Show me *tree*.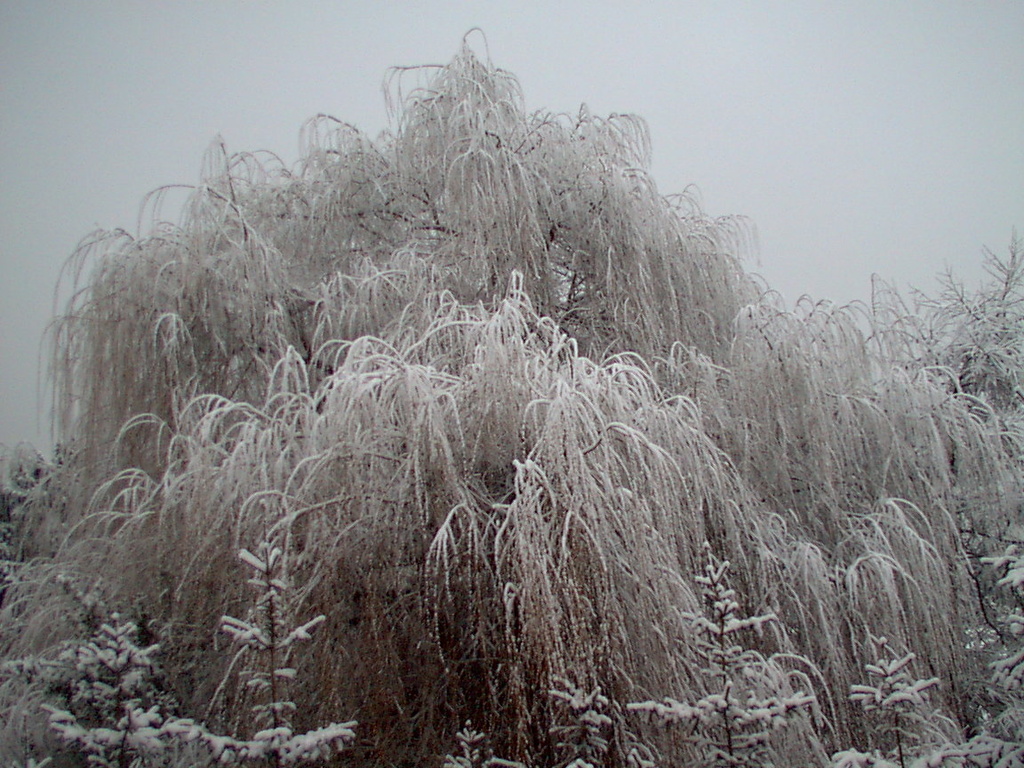
*tree* is here: <region>36, 8, 1023, 767</region>.
